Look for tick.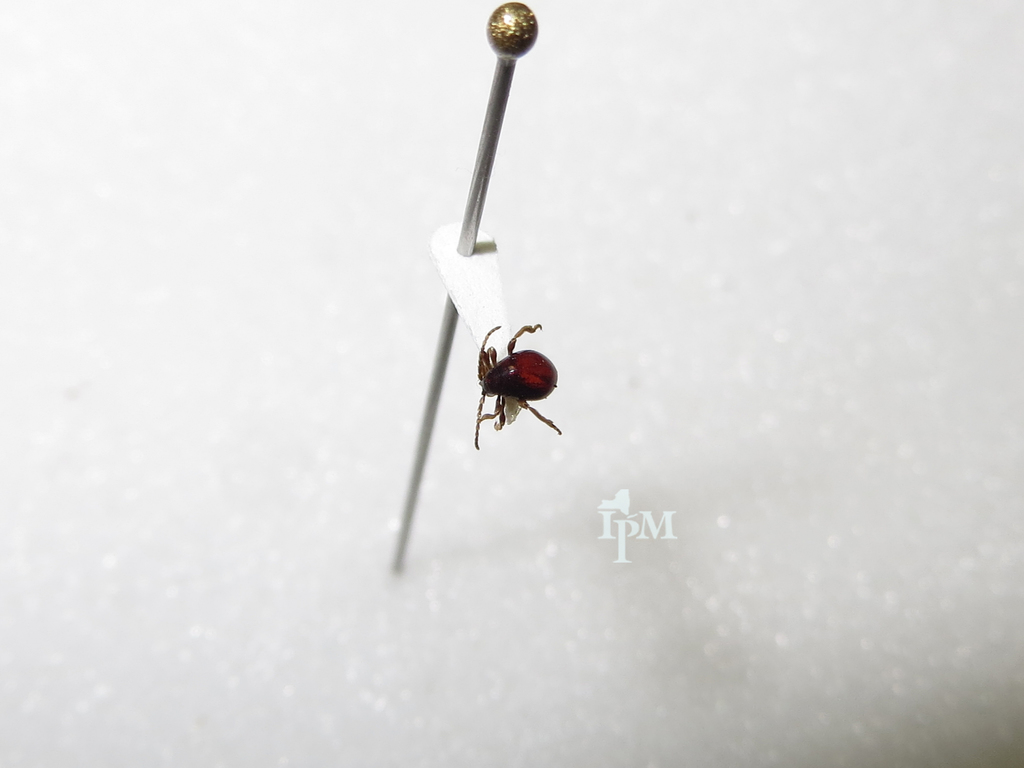
Found: box(473, 323, 563, 452).
